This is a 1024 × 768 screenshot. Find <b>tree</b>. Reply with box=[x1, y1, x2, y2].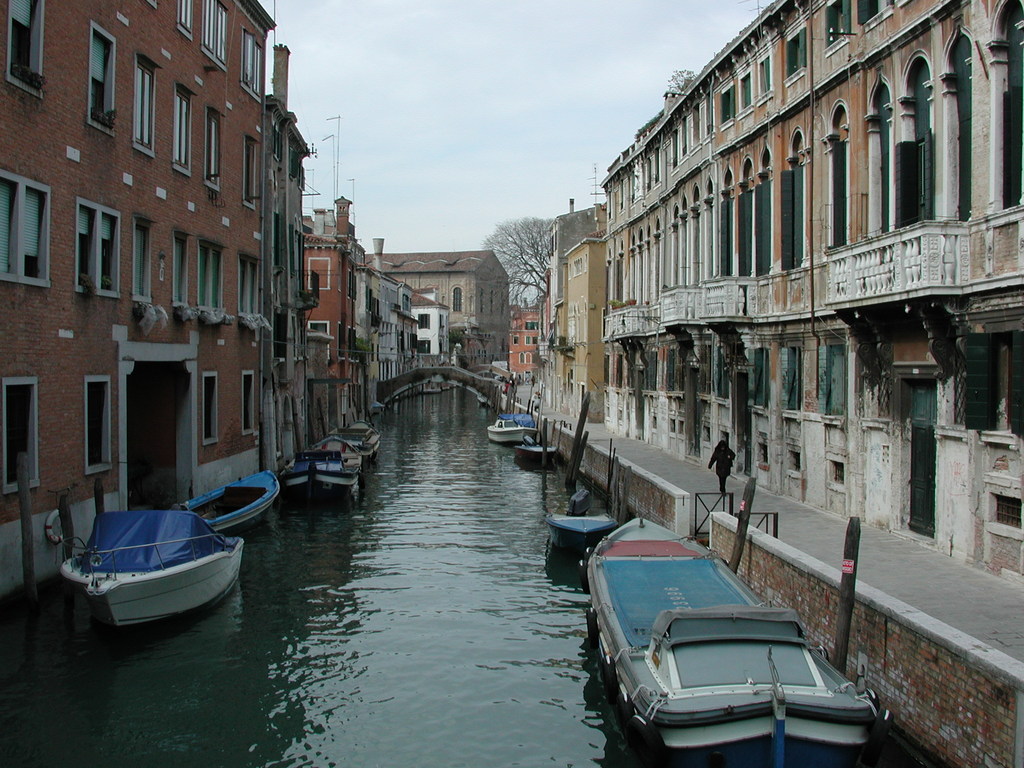
box=[483, 216, 561, 306].
